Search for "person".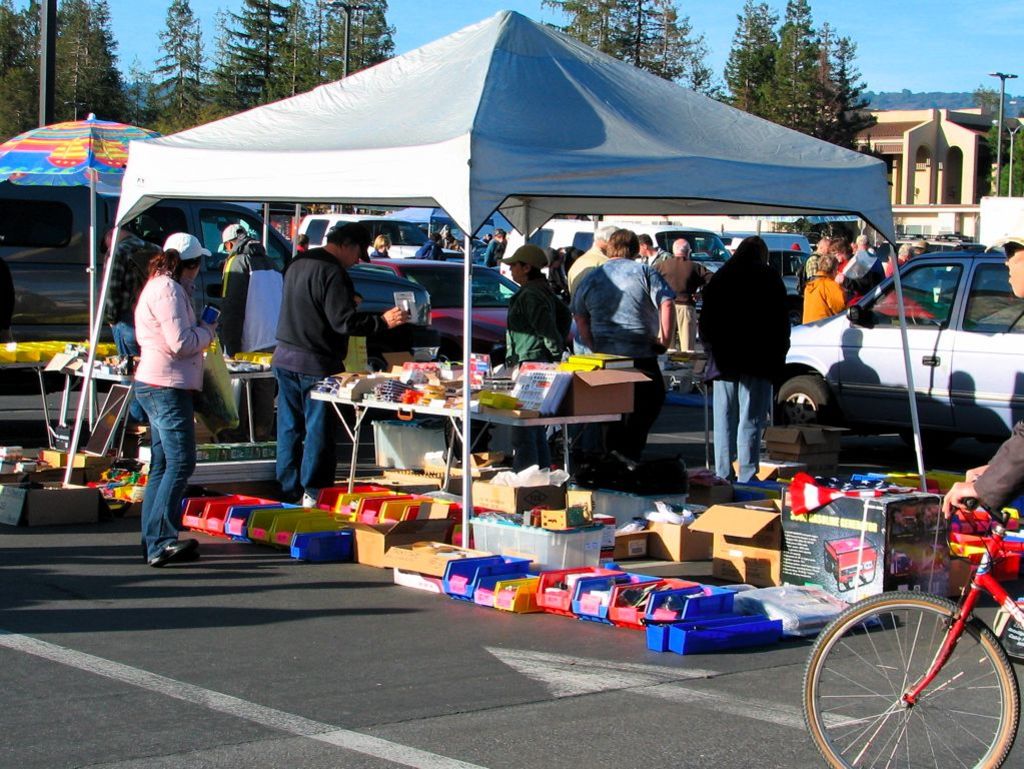
Found at [x1=570, y1=237, x2=676, y2=485].
